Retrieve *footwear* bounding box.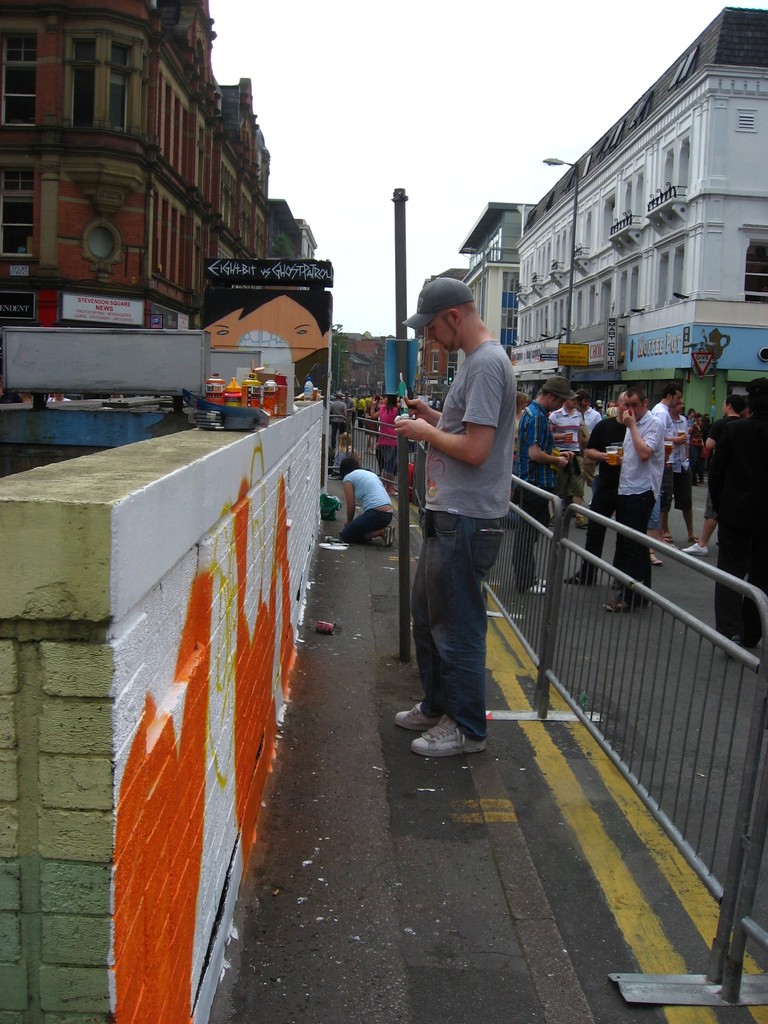
Bounding box: left=606, top=596, right=632, bottom=611.
